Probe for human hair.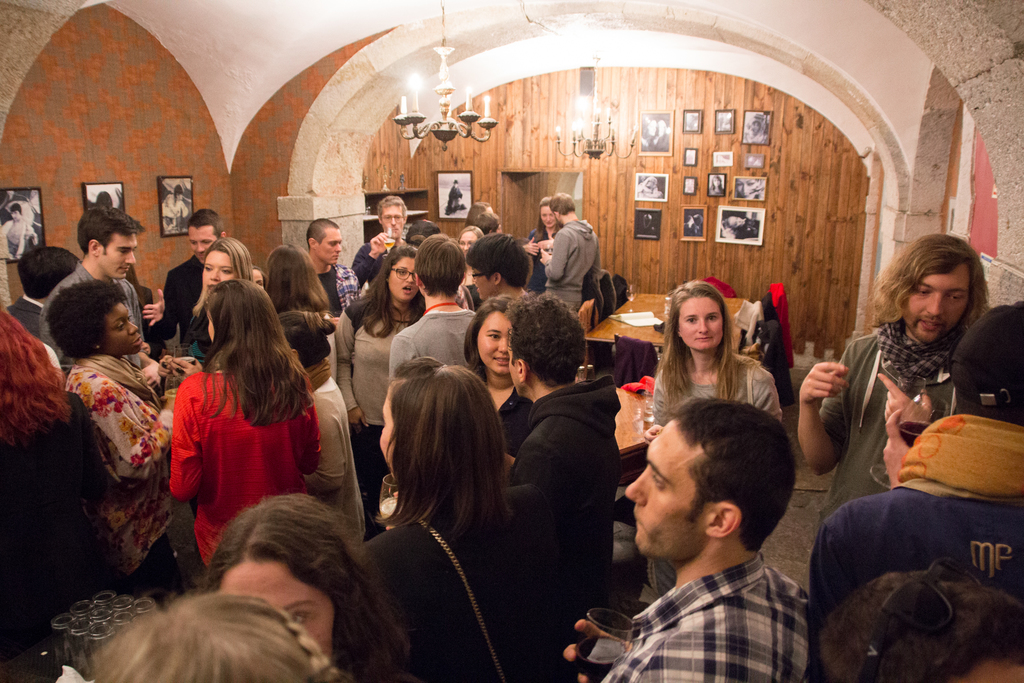
Probe result: (x1=191, y1=236, x2=256, y2=317).
